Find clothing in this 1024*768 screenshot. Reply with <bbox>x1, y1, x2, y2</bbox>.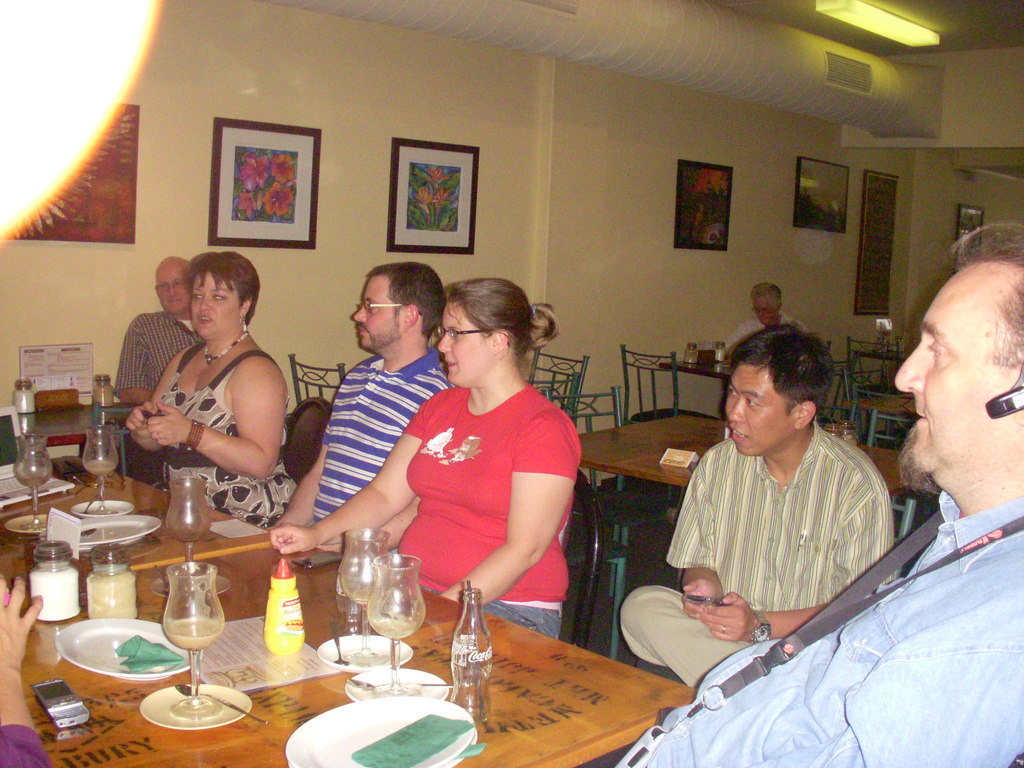
<bbox>103, 307, 198, 487</bbox>.
